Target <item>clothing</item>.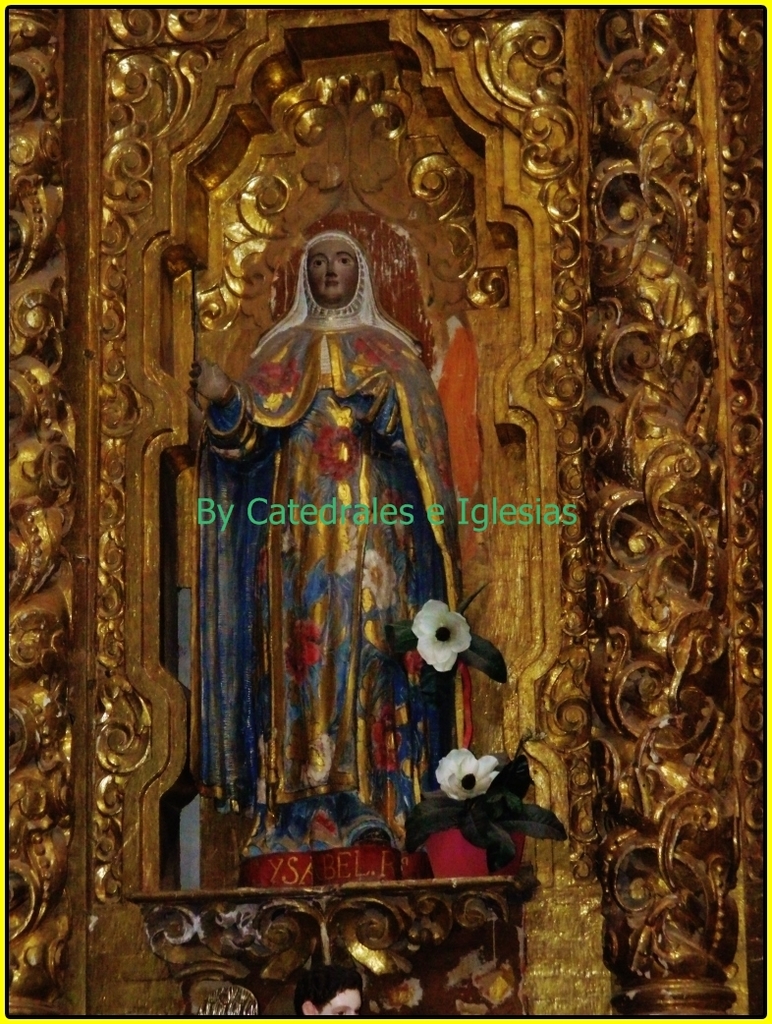
Target region: BBox(191, 237, 458, 873).
